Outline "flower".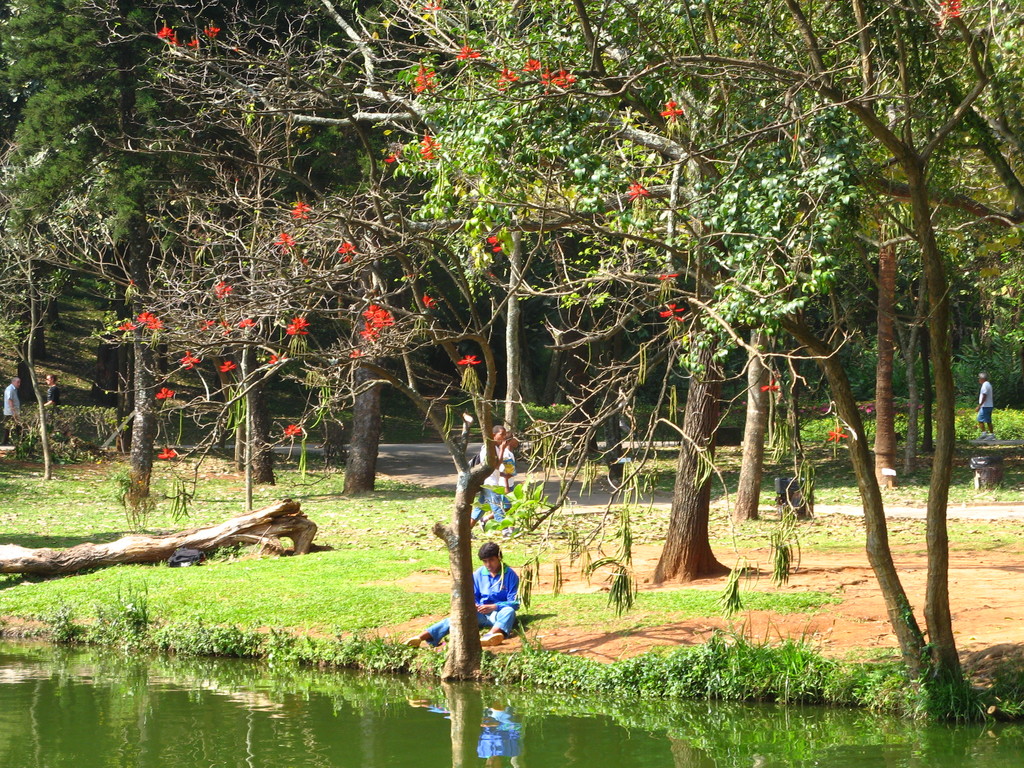
Outline: [x1=180, y1=347, x2=197, y2=369].
